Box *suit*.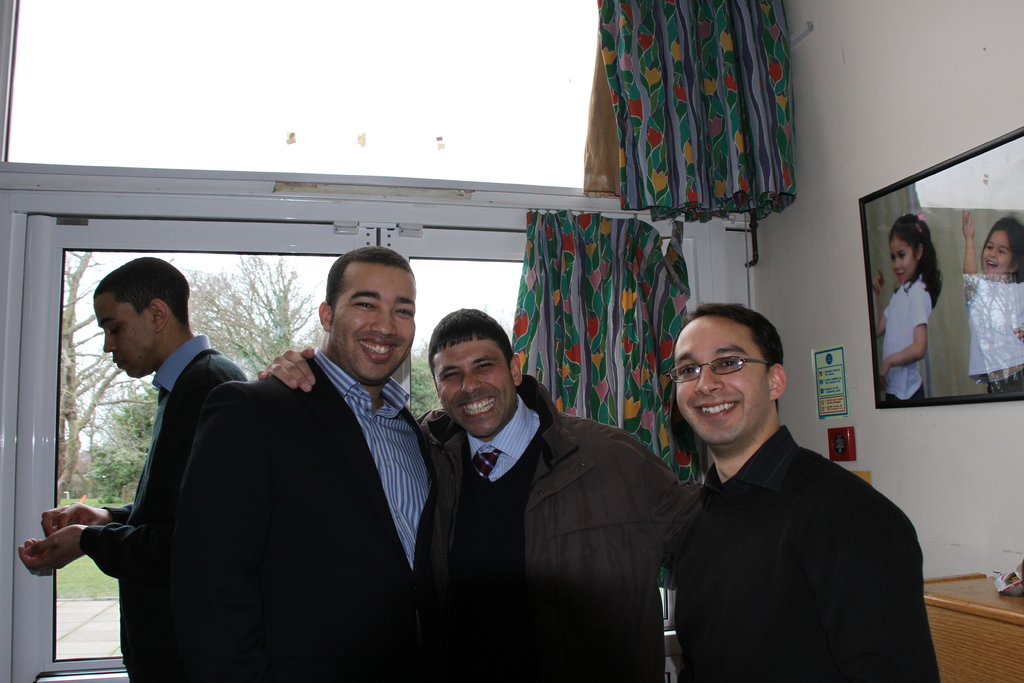
81/333/248/682.
